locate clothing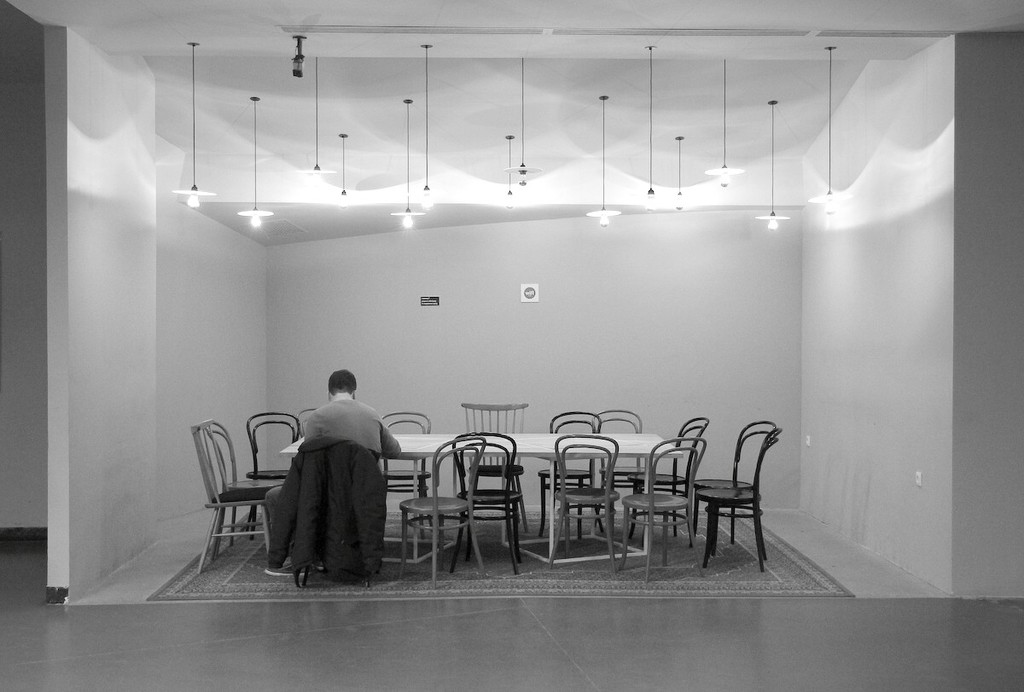
272/382/398/593
